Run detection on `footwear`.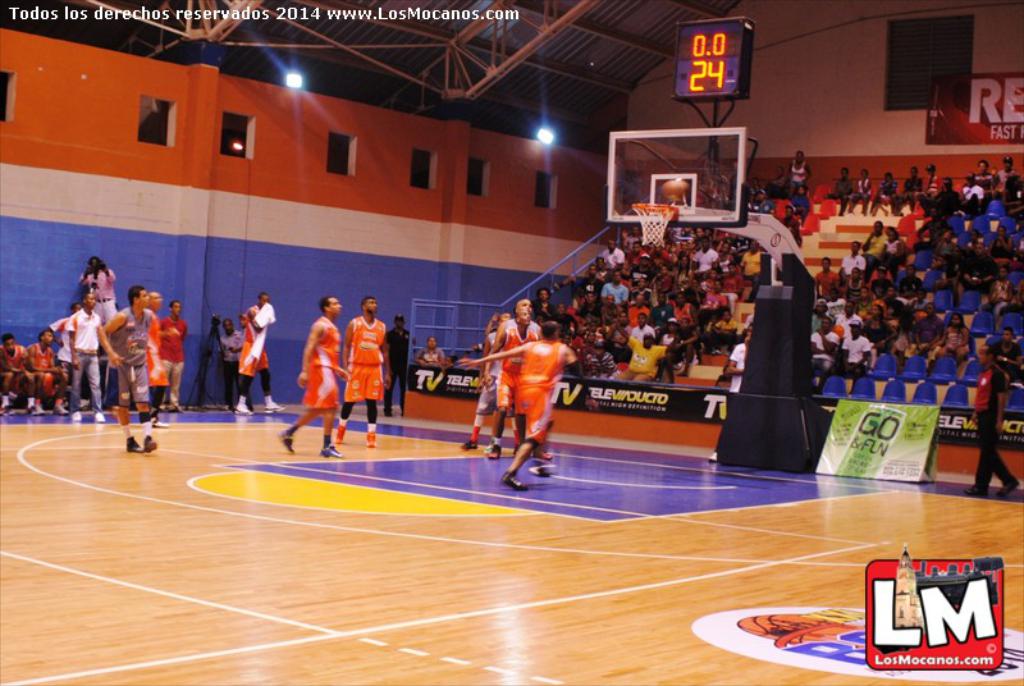
Result: l=88, t=407, r=110, b=424.
